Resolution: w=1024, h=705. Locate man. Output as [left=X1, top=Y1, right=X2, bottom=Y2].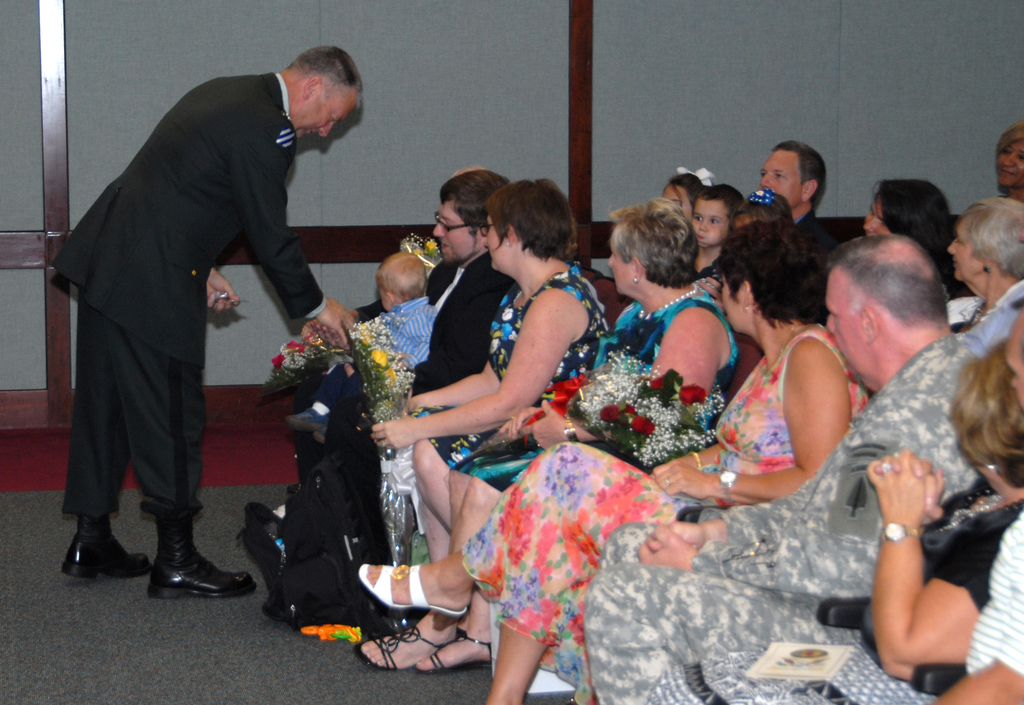
[left=67, top=47, right=418, bottom=617].
